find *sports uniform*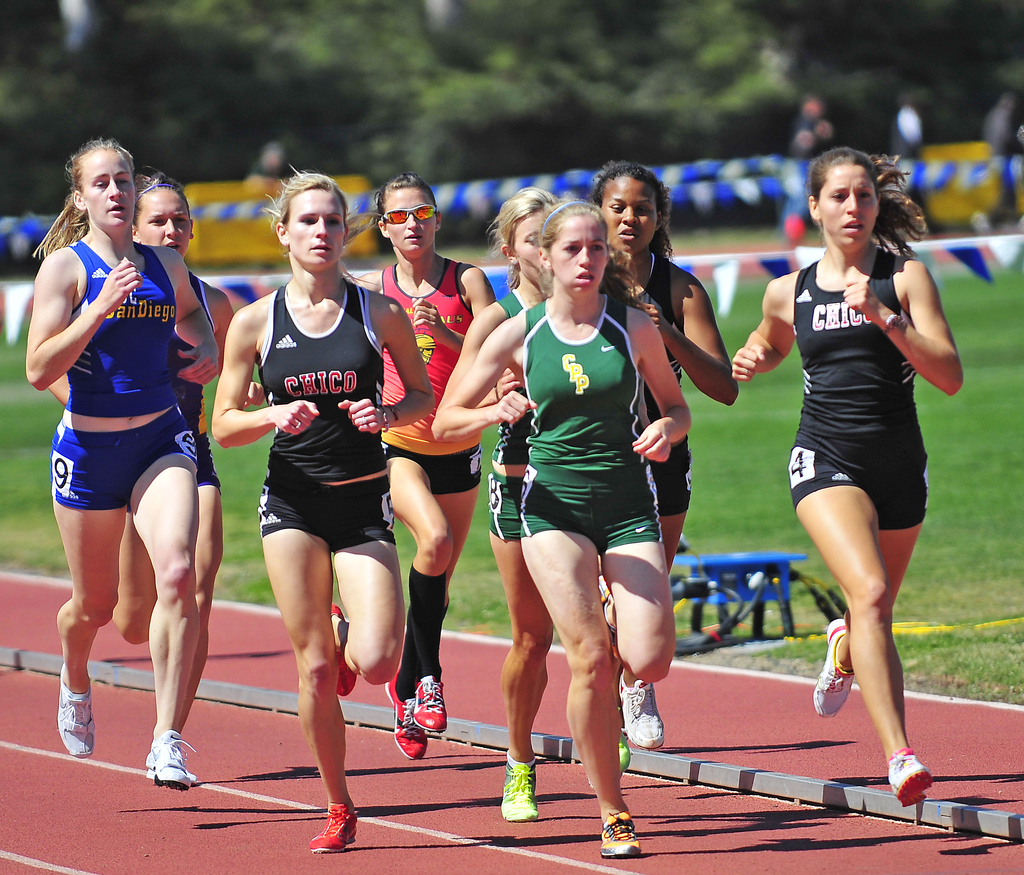
x1=593, y1=262, x2=696, y2=512
